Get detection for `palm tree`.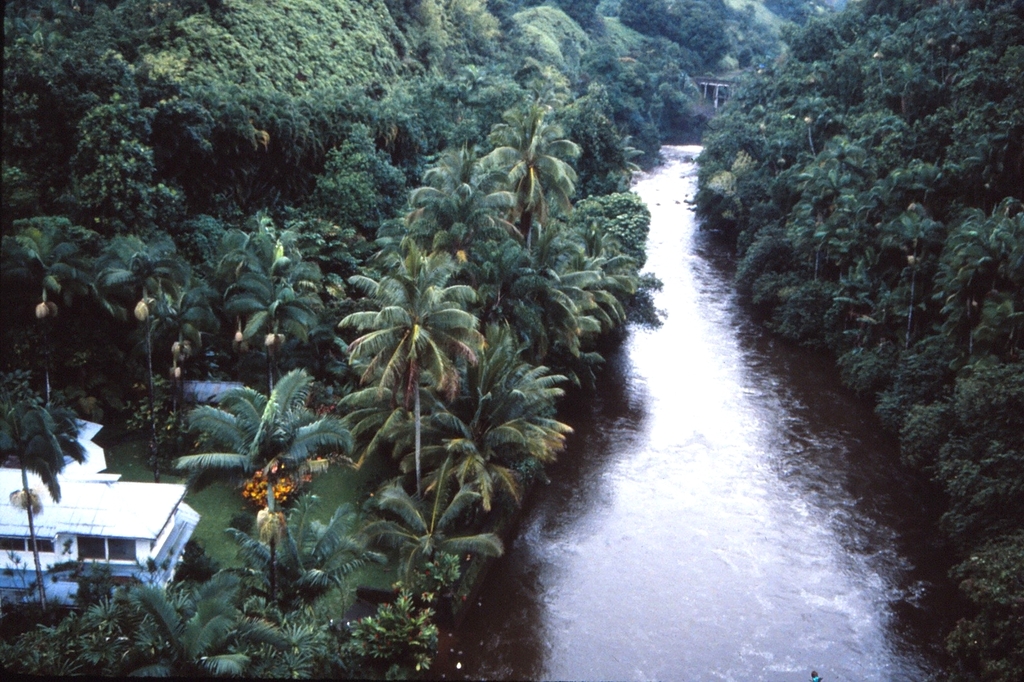
Detection: [190,229,324,405].
